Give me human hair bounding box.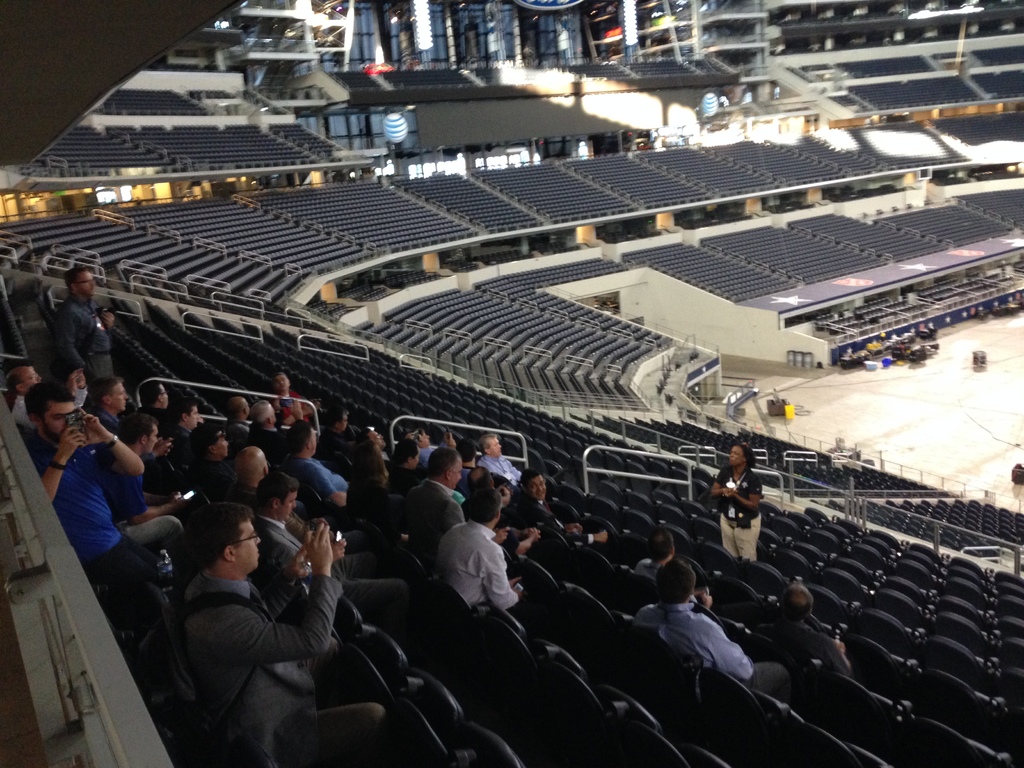
(189, 423, 226, 460).
